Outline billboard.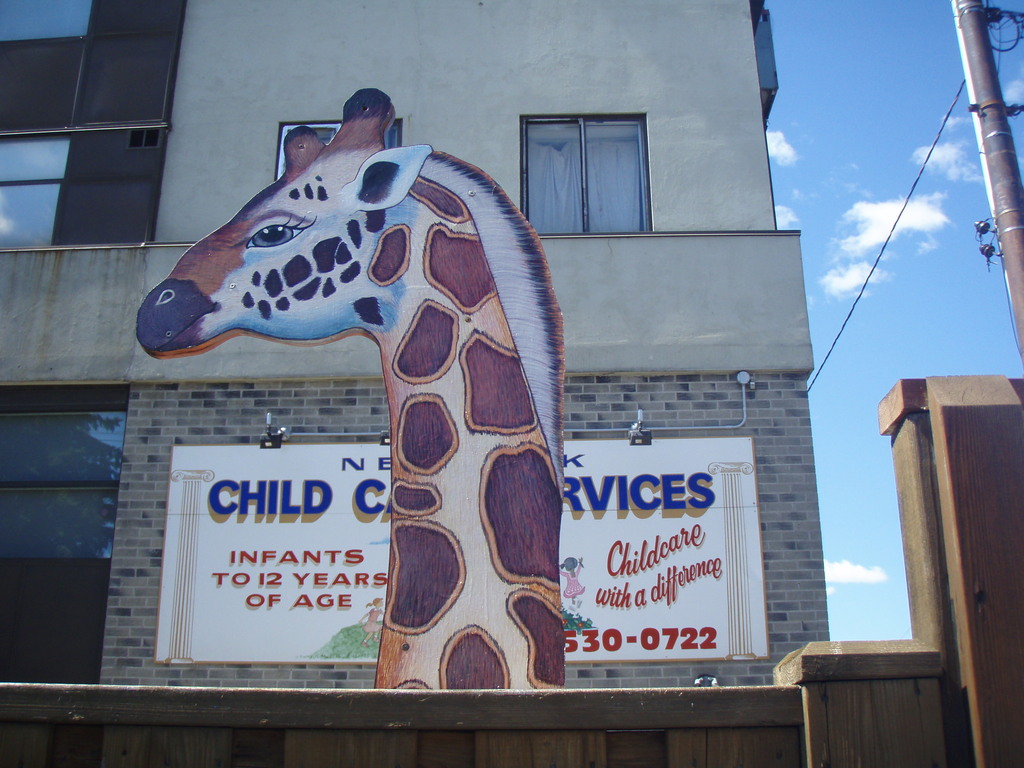
Outline: [152,436,771,662].
